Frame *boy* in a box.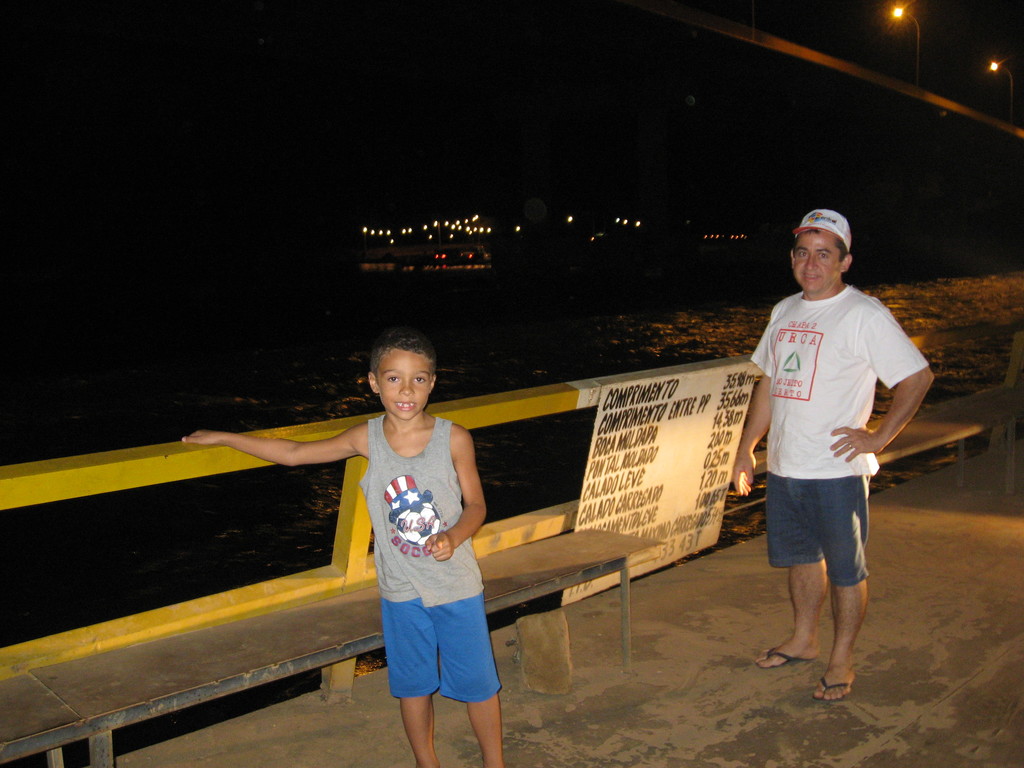
x1=307 y1=330 x2=504 y2=767.
